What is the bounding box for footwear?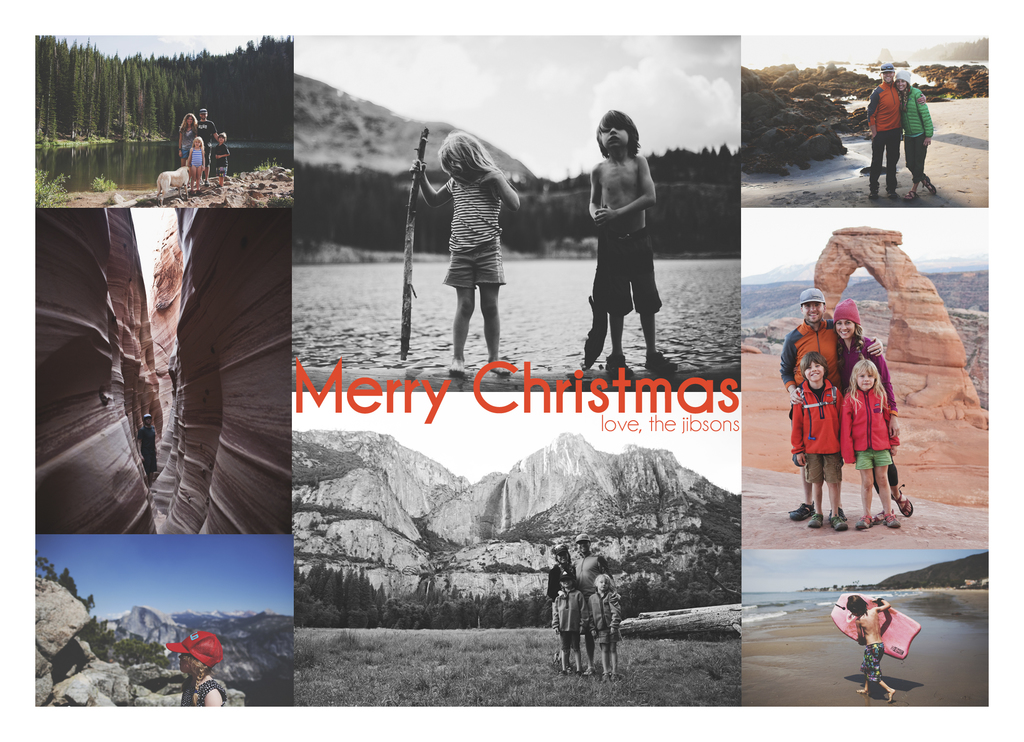
(left=646, top=350, right=680, bottom=372).
